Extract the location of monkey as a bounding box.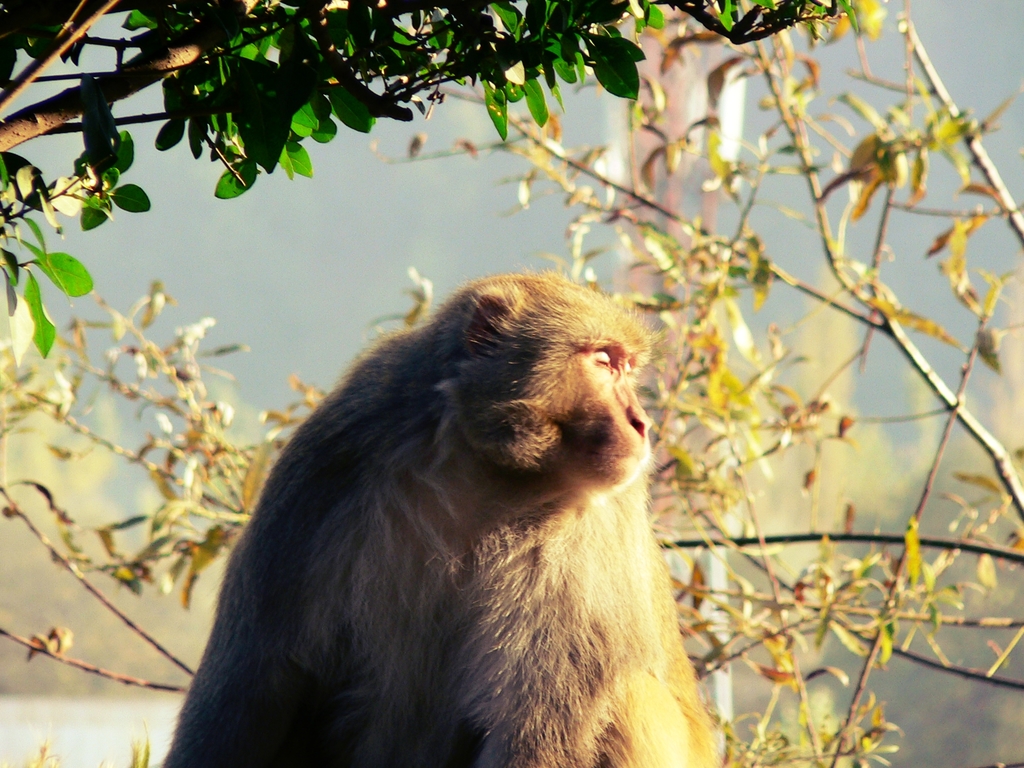
rect(164, 268, 726, 767).
